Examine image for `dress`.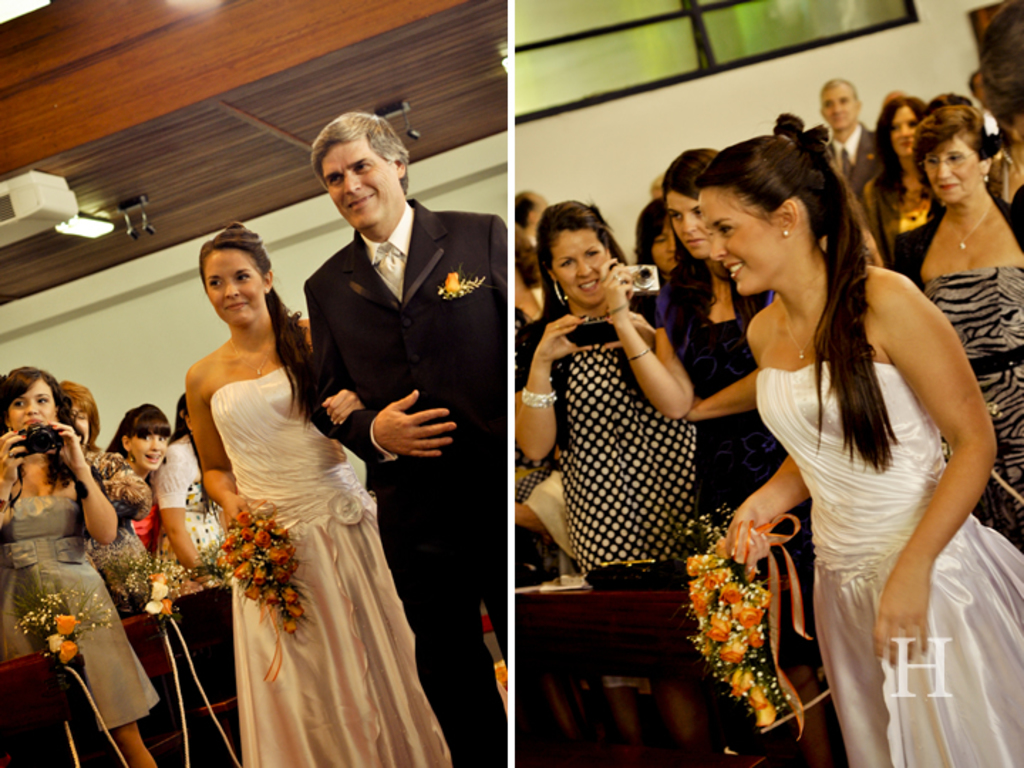
Examination result: <bbox>152, 442, 220, 573</bbox>.
